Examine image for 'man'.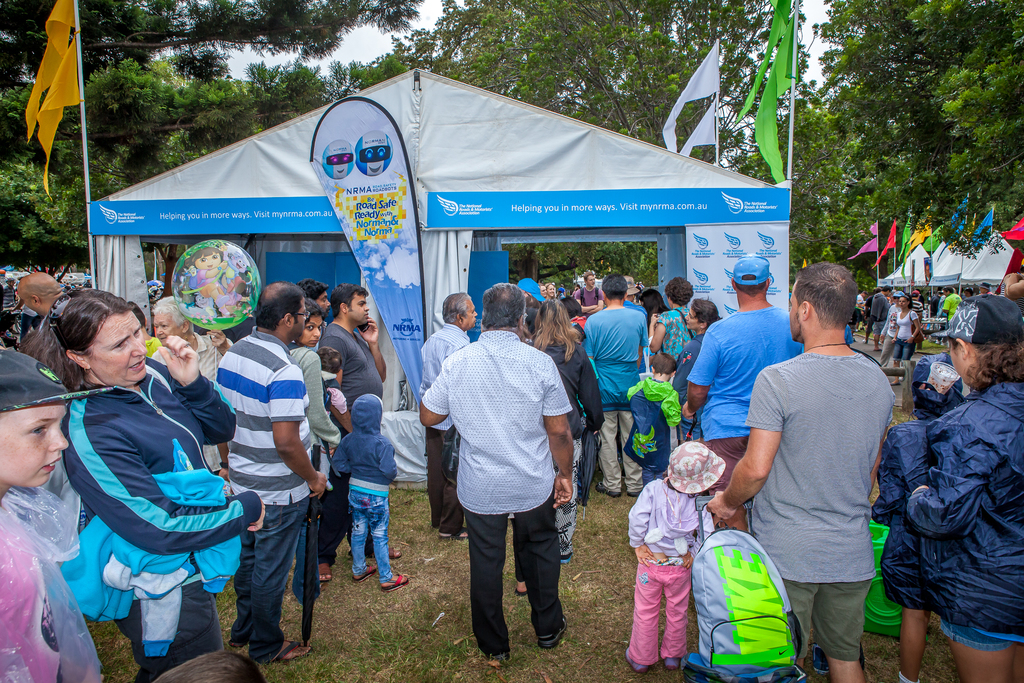
Examination result: locate(736, 247, 913, 680).
